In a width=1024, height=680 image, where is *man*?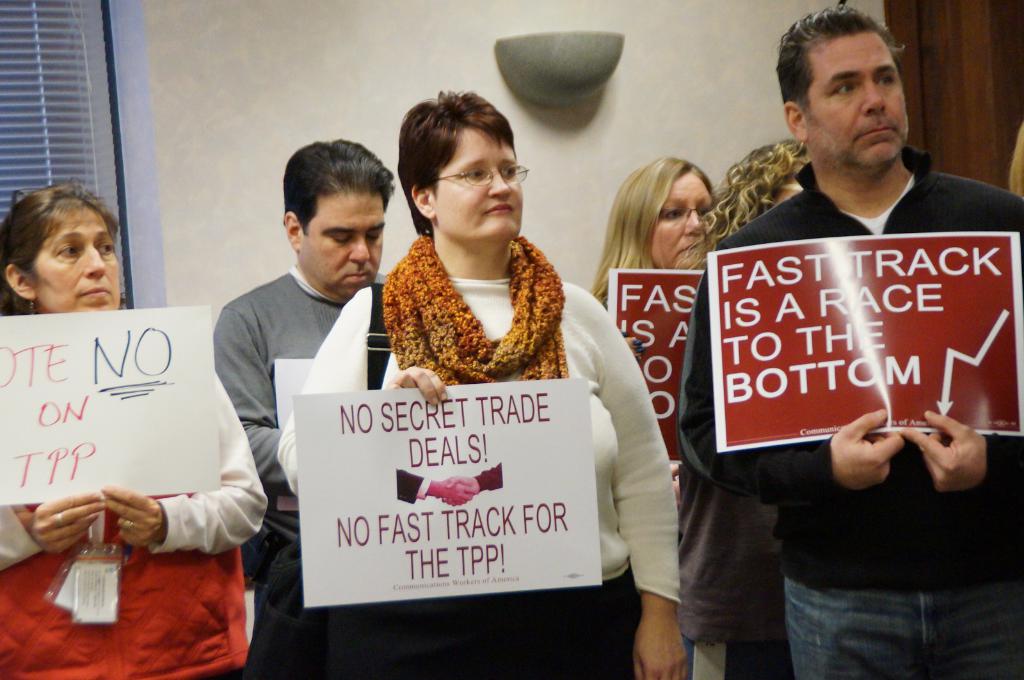
212,138,406,679.
